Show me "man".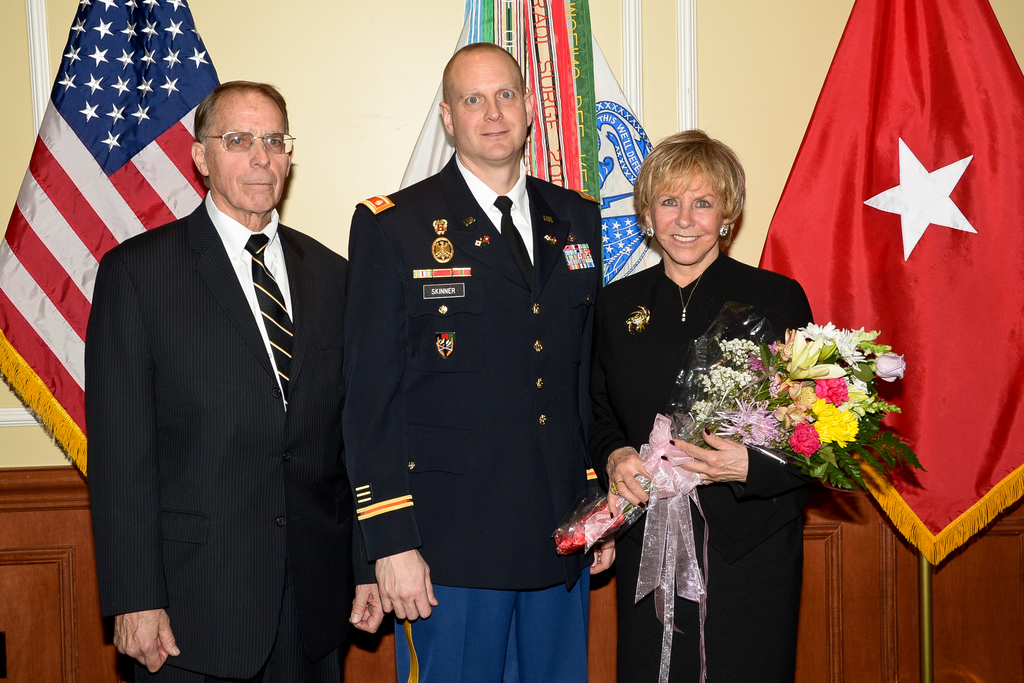
"man" is here: crop(76, 66, 351, 682).
